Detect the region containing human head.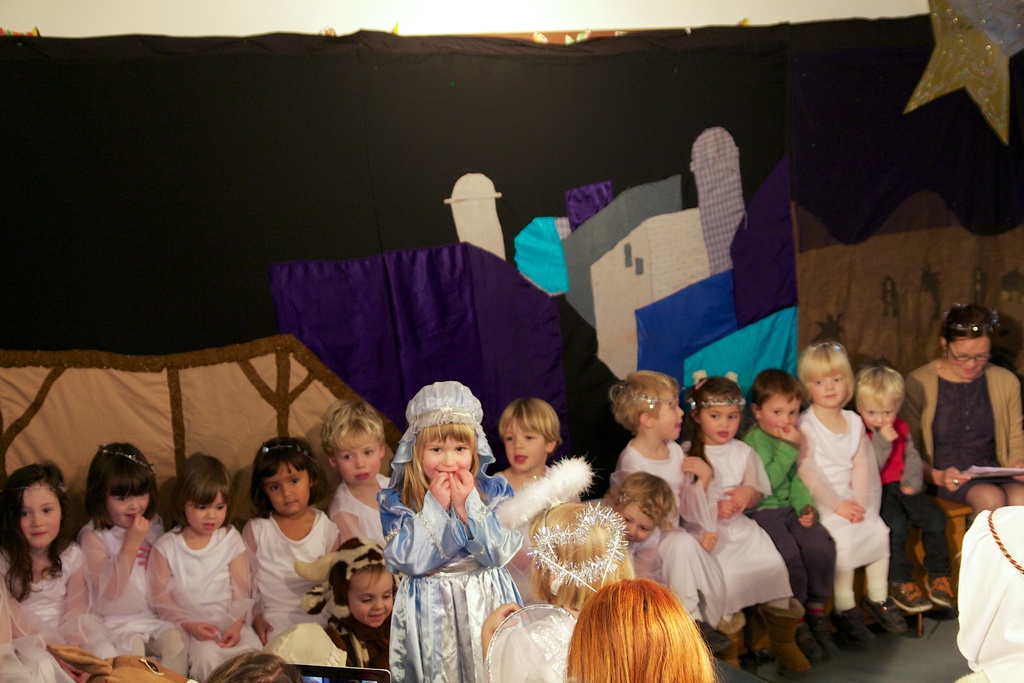
<box>748,368,803,438</box>.
